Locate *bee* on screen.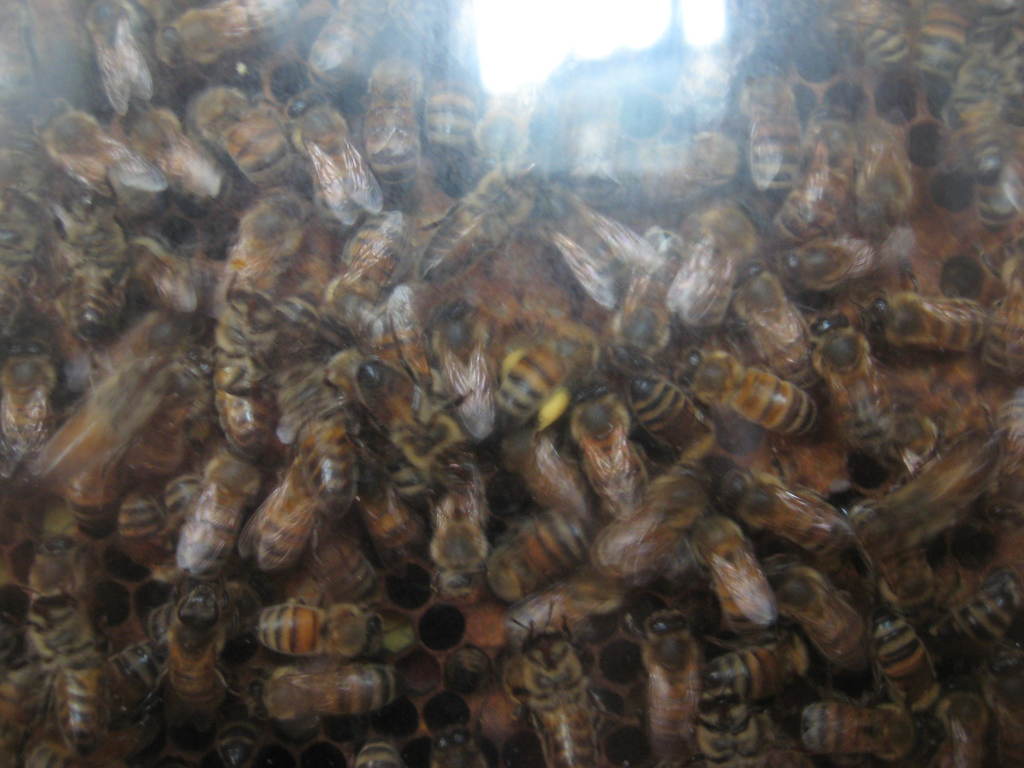
On screen at detection(724, 272, 826, 381).
